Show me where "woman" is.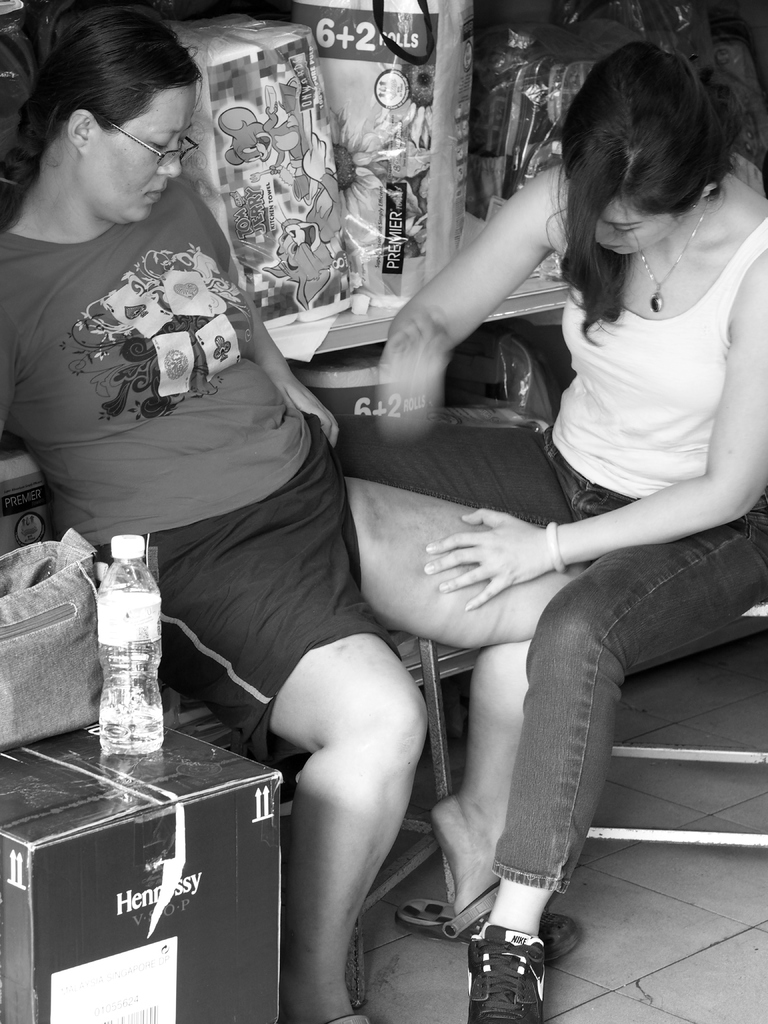
"woman" is at pyautogui.locateOnScreen(337, 40, 767, 1023).
